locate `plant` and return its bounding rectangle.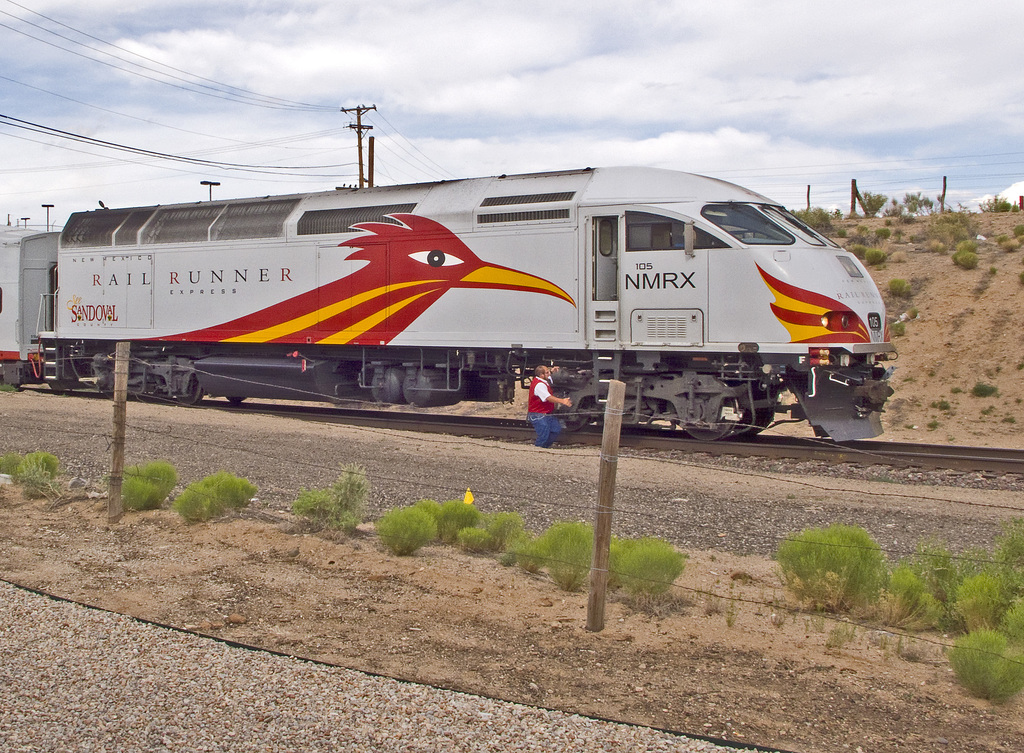
<box>879,263,890,271</box>.
